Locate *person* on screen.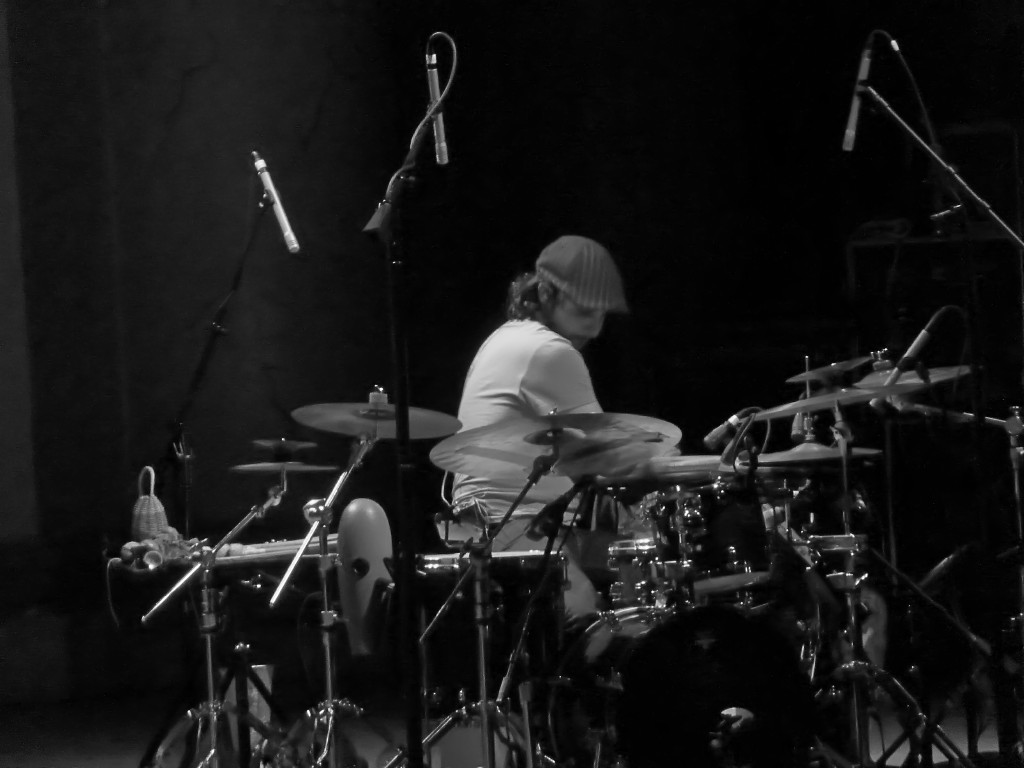
On screen at [441,193,696,627].
